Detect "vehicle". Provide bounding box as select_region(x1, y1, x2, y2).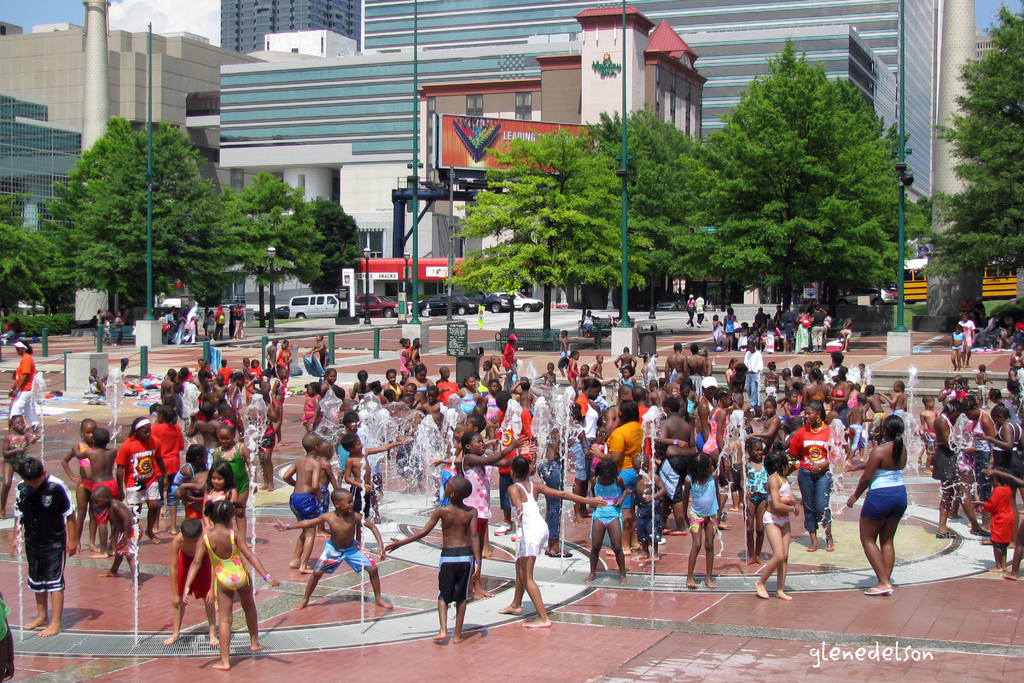
select_region(410, 292, 483, 319).
